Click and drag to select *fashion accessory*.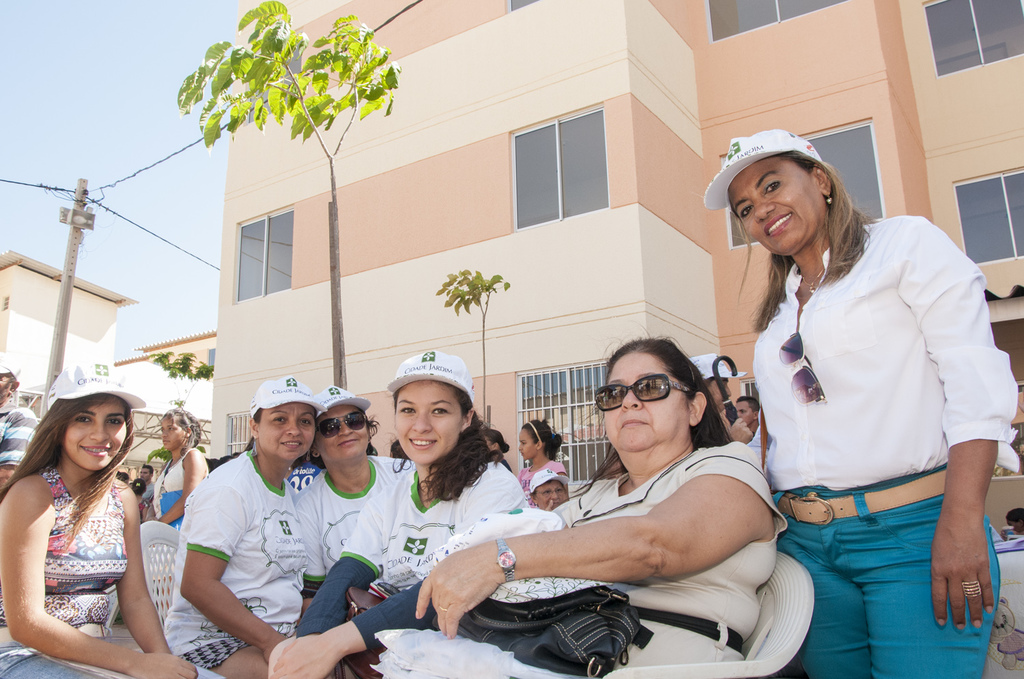
Selection: pyautogui.locateOnScreen(319, 386, 372, 418).
